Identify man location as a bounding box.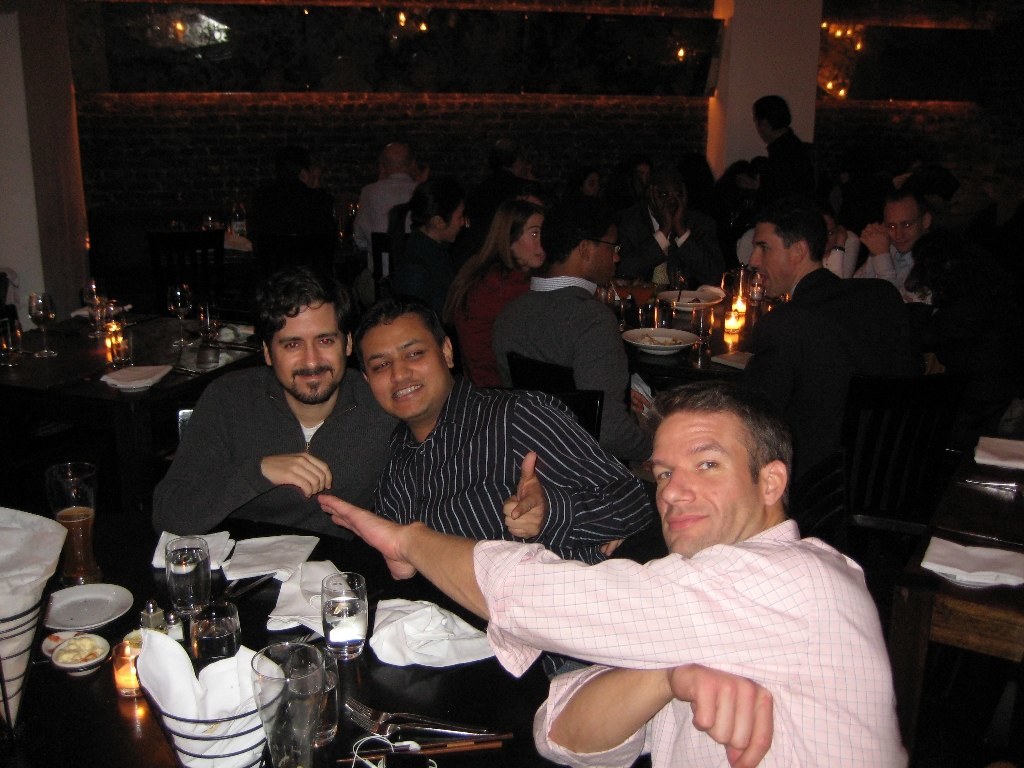
[x1=475, y1=136, x2=548, y2=207].
